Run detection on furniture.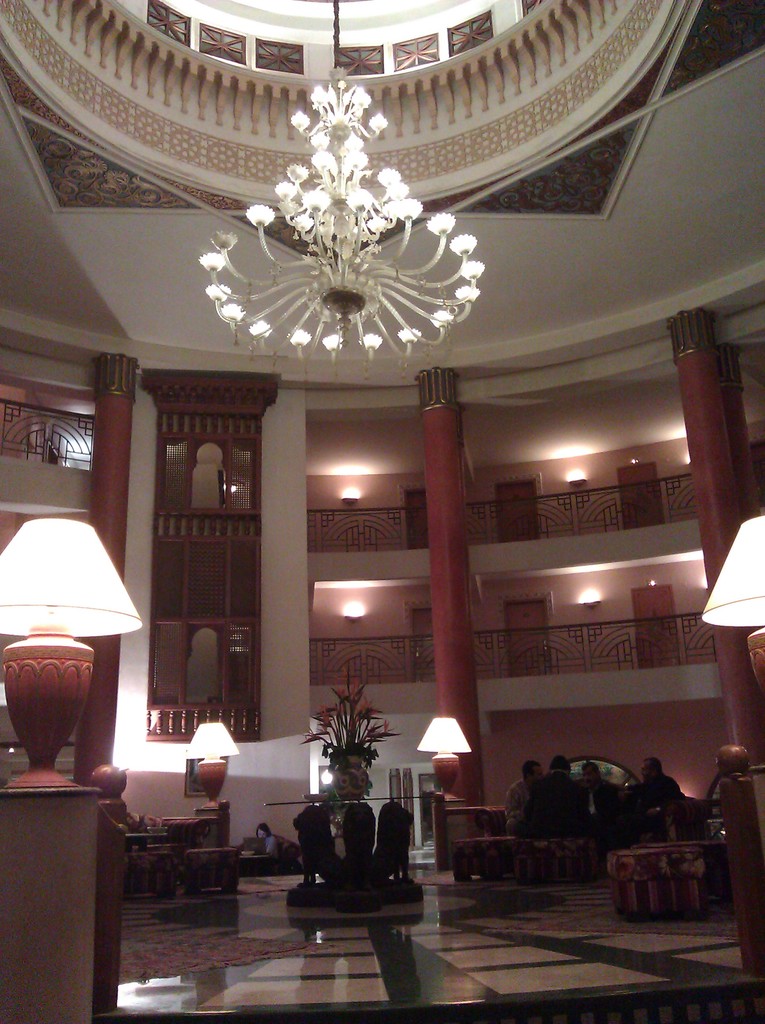
Result: [602,840,702,910].
